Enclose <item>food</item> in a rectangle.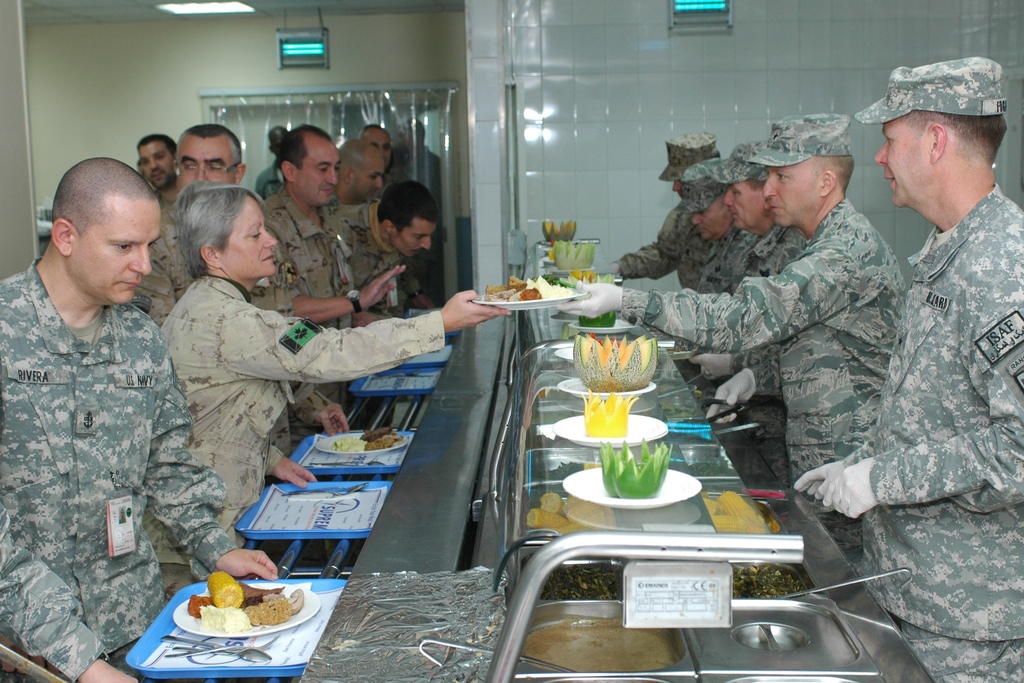
[left=540, top=218, right=576, bottom=241].
